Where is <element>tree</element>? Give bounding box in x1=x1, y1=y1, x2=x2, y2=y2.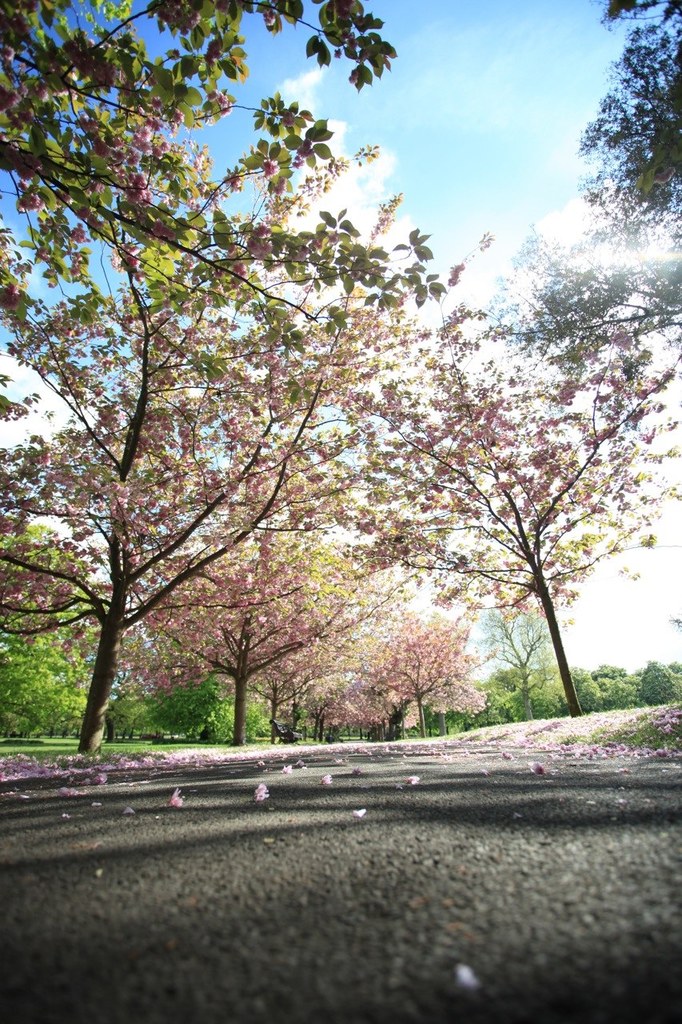
x1=0, y1=0, x2=435, y2=328.
